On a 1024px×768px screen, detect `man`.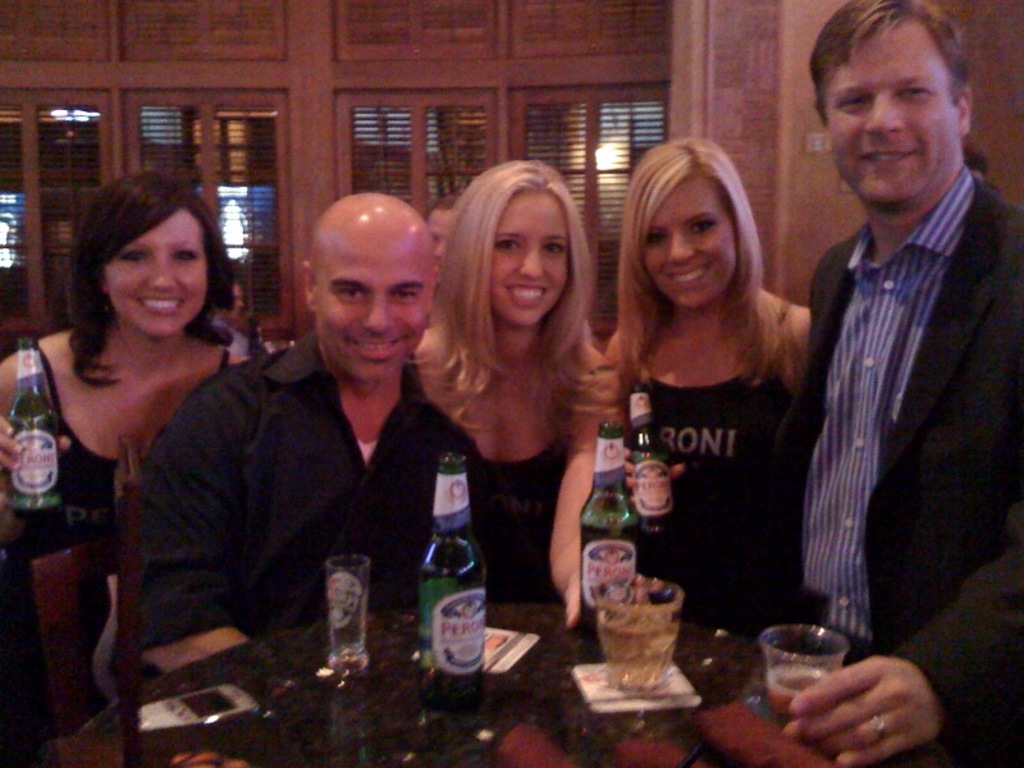
{"left": 132, "top": 192, "right": 486, "bottom": 676}.
